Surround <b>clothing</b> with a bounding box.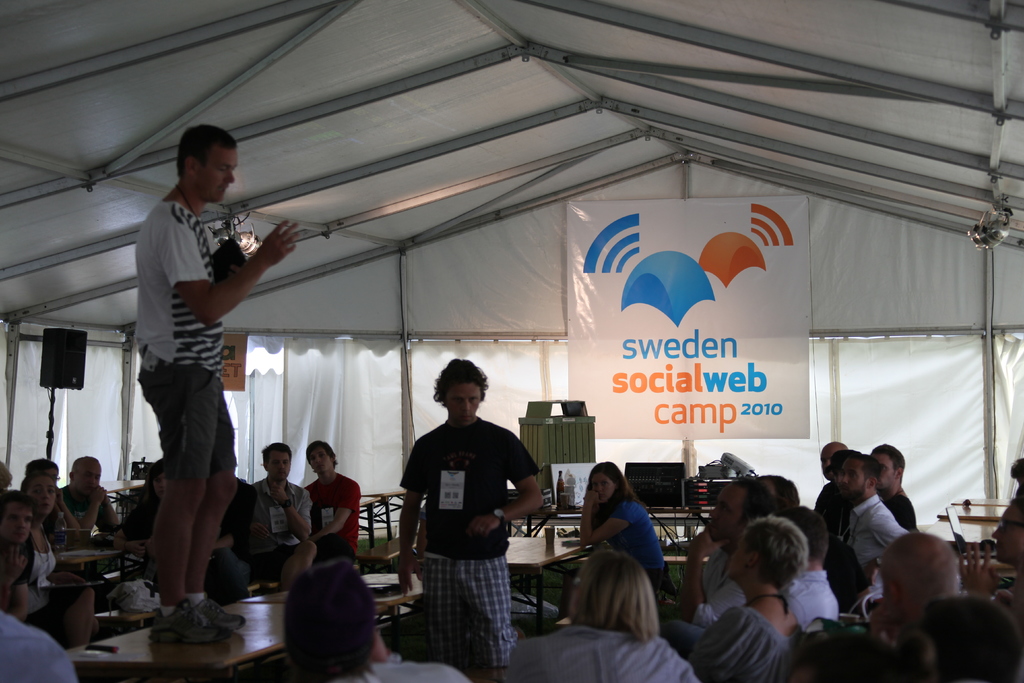
Rect(244, 472, 314, 578).
